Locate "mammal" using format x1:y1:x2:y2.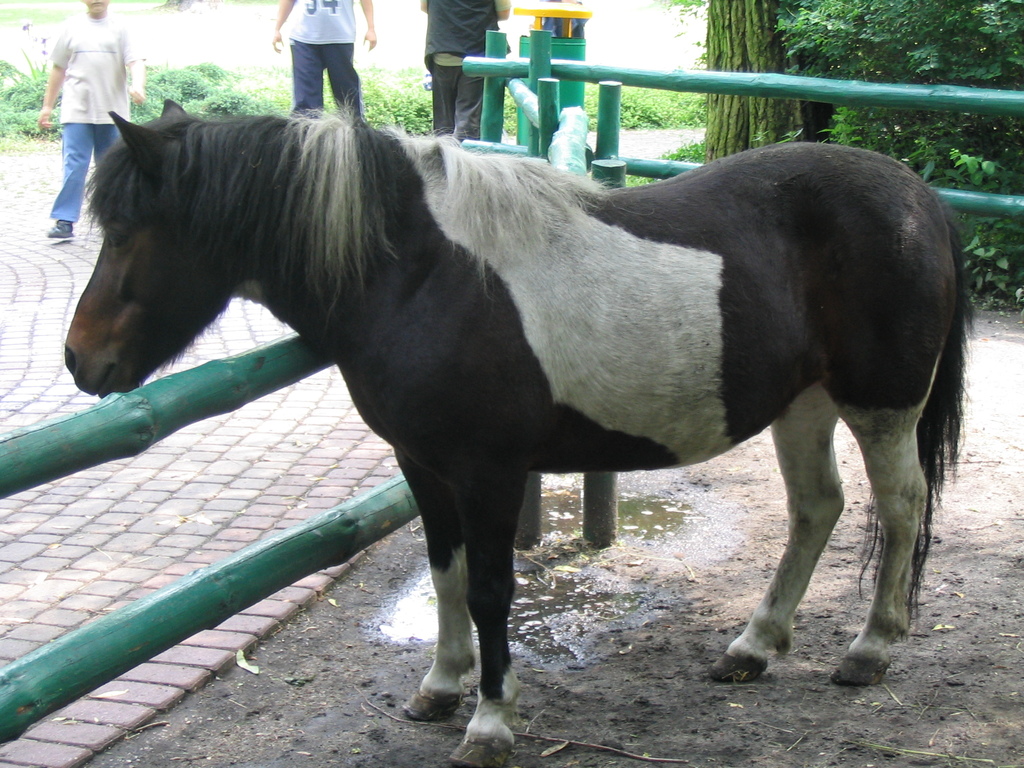
35:0:145:241.
